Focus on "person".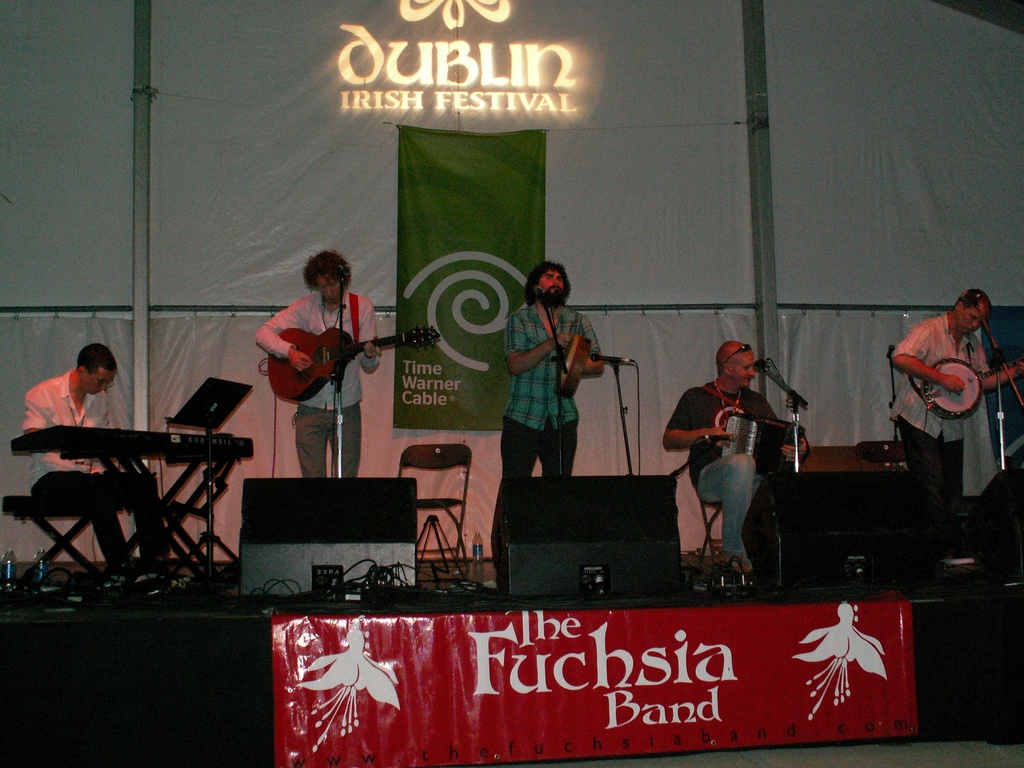
Focused at x1=488 y1=260 x2=607 y2=577.
